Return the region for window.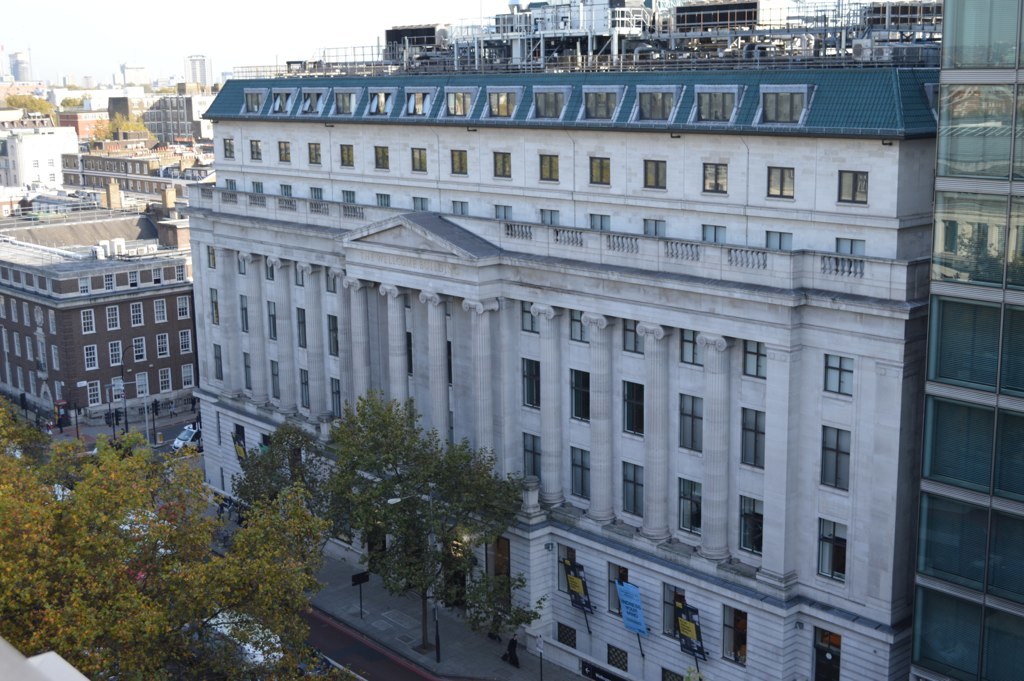
{"x1": 570, "y1": 442, "x2": 599, "y2": 508}.
